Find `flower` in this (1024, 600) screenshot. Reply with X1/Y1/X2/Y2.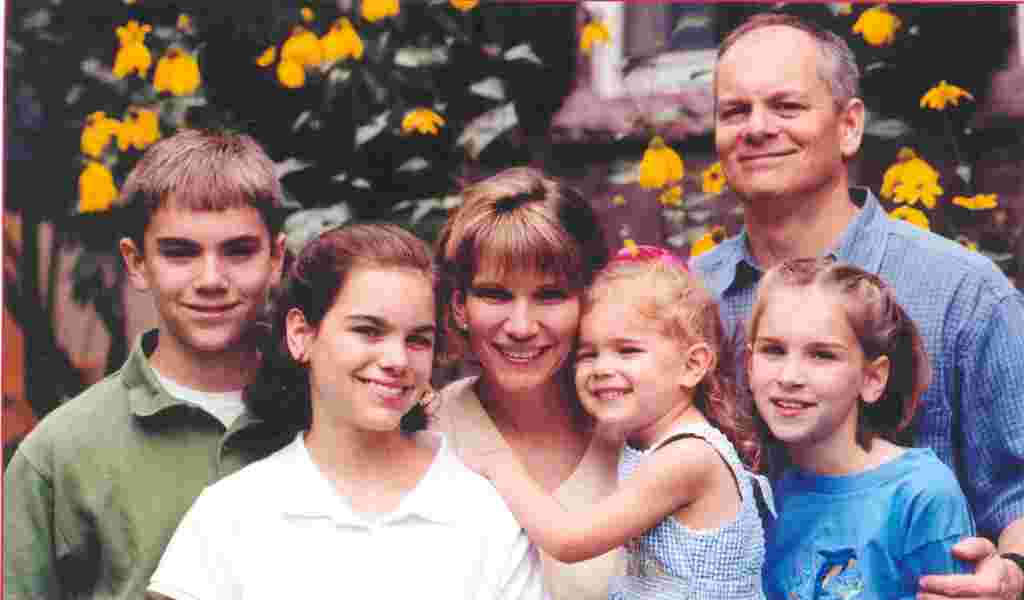
280/27/328/70.
